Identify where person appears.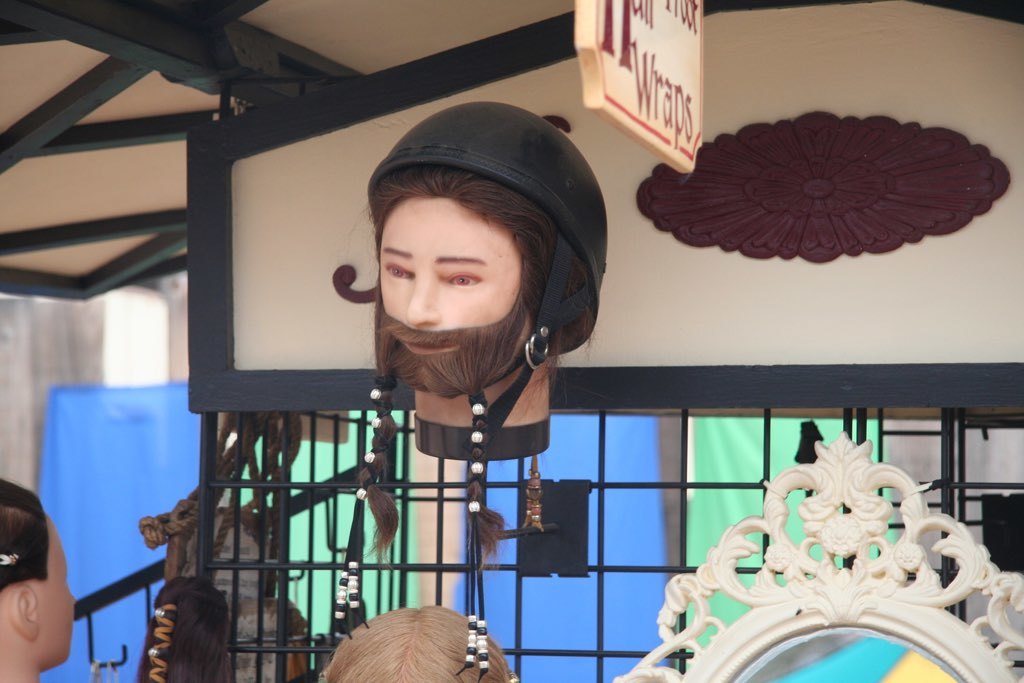
Appears at crop(0, 485, 86, 682).
